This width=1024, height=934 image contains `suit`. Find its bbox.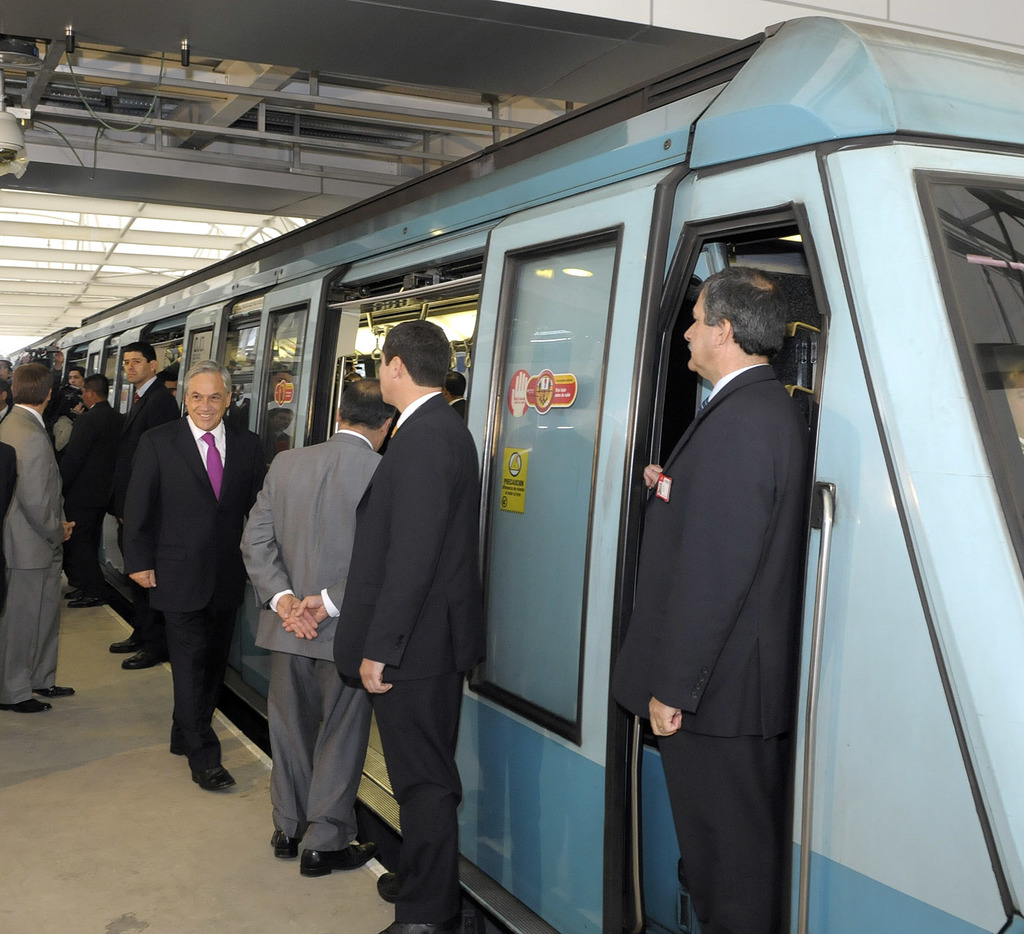
(x1=238, y1=428, x2=382, y2=852).
